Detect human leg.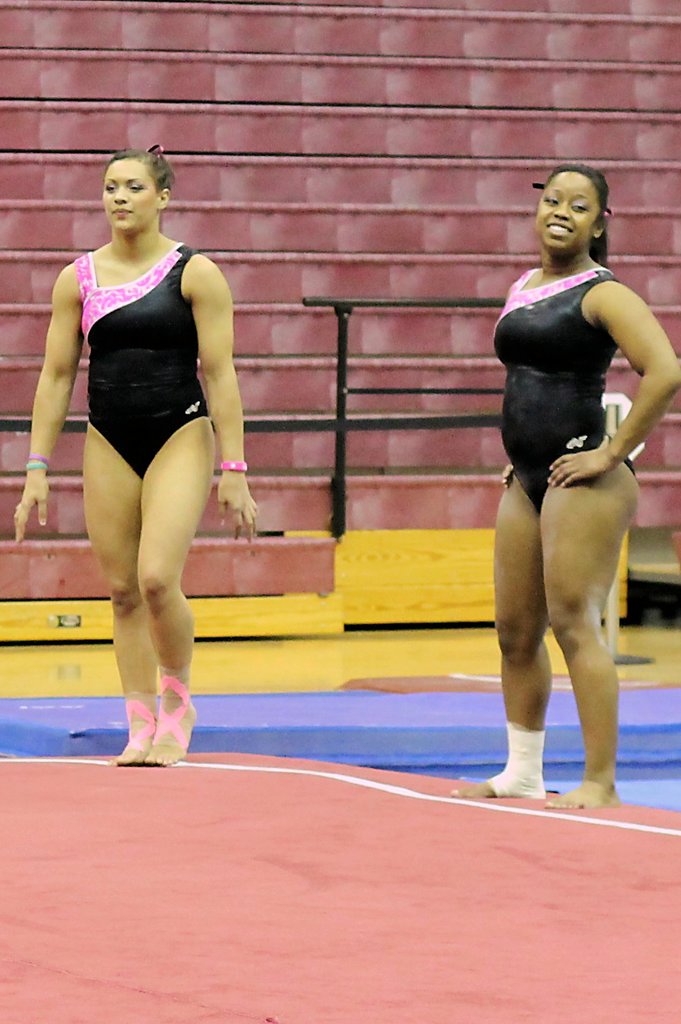
Detected at bbox(540, 460, 642, 813).
